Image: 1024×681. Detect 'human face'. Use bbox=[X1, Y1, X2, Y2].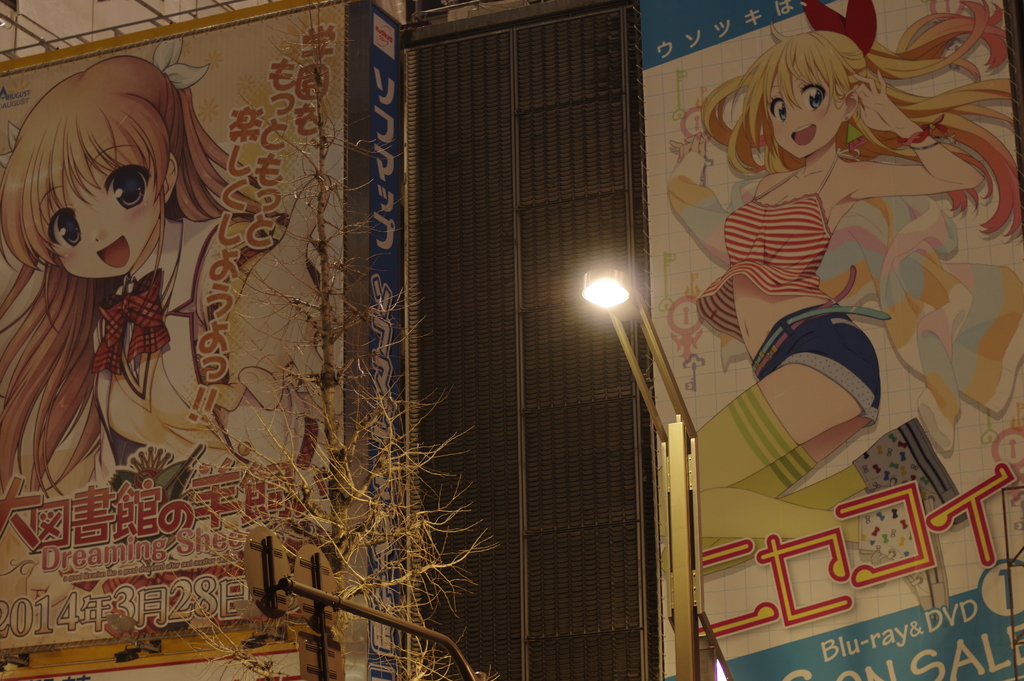
bbox=[47, 141, 176, 280].
